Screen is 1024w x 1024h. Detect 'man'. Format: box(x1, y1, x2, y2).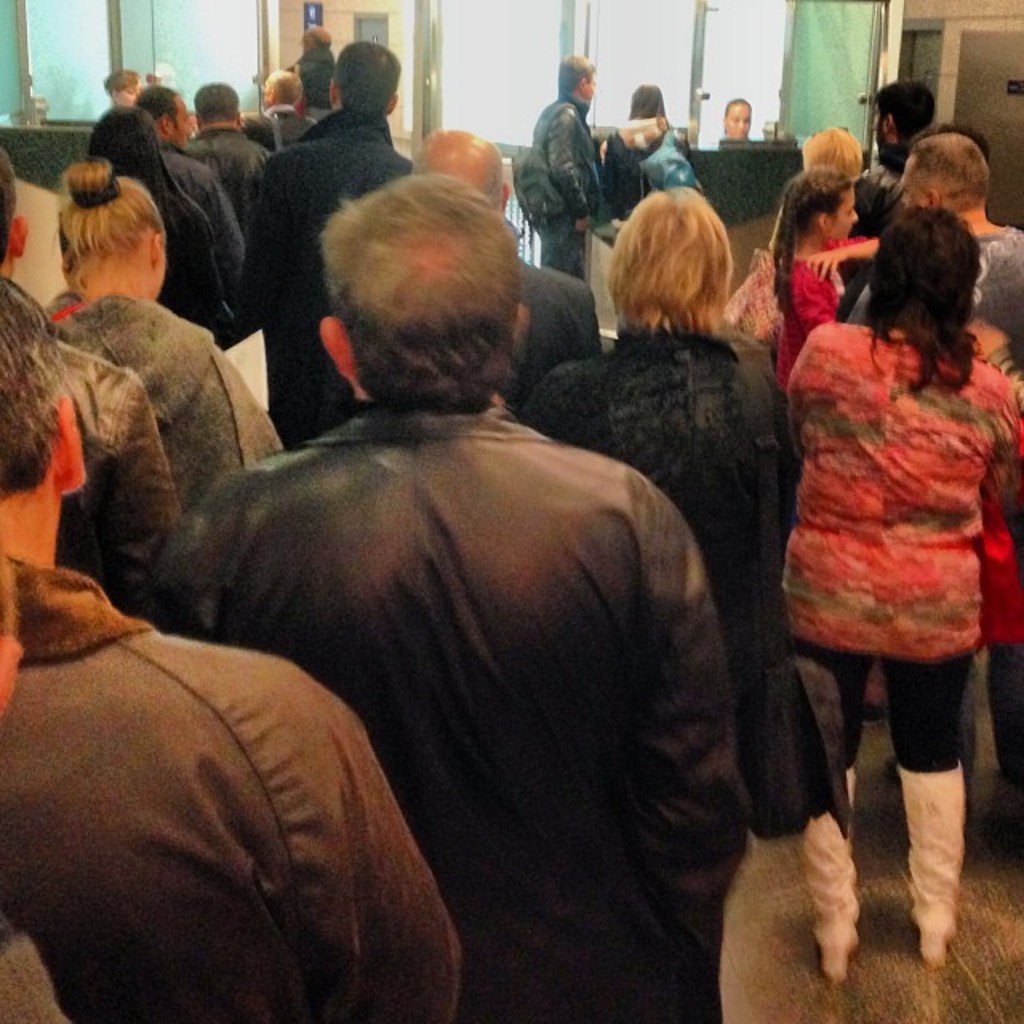
box(184, 80, 272, 230).
